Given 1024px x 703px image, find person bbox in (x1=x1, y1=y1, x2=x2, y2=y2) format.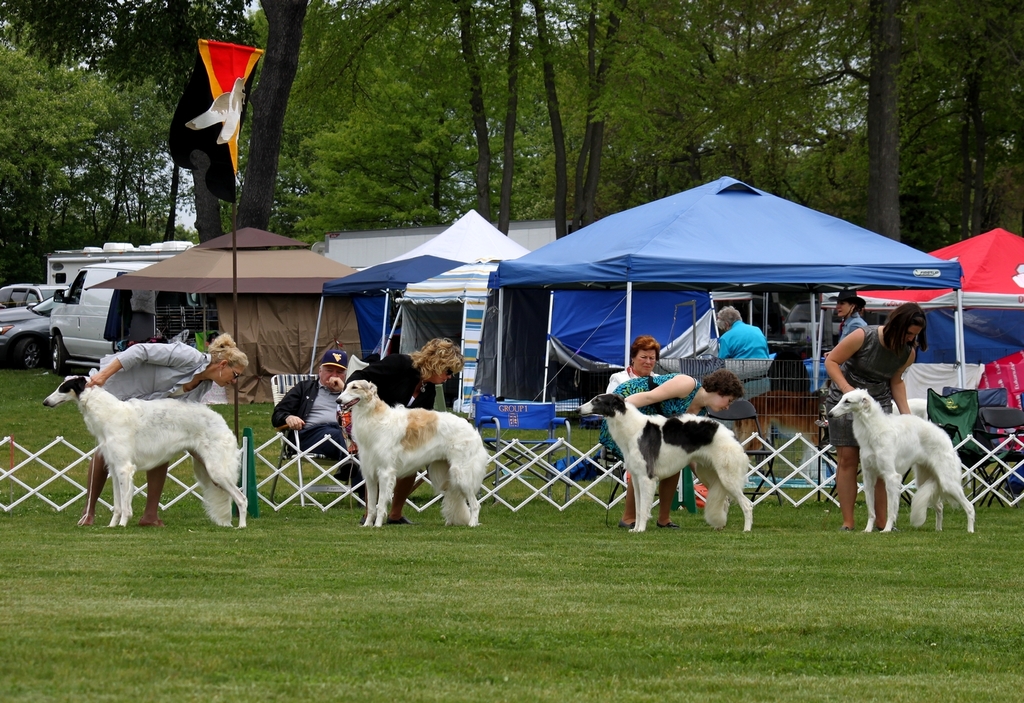
(x1=263, y1=347, x2=366, y2=507).
